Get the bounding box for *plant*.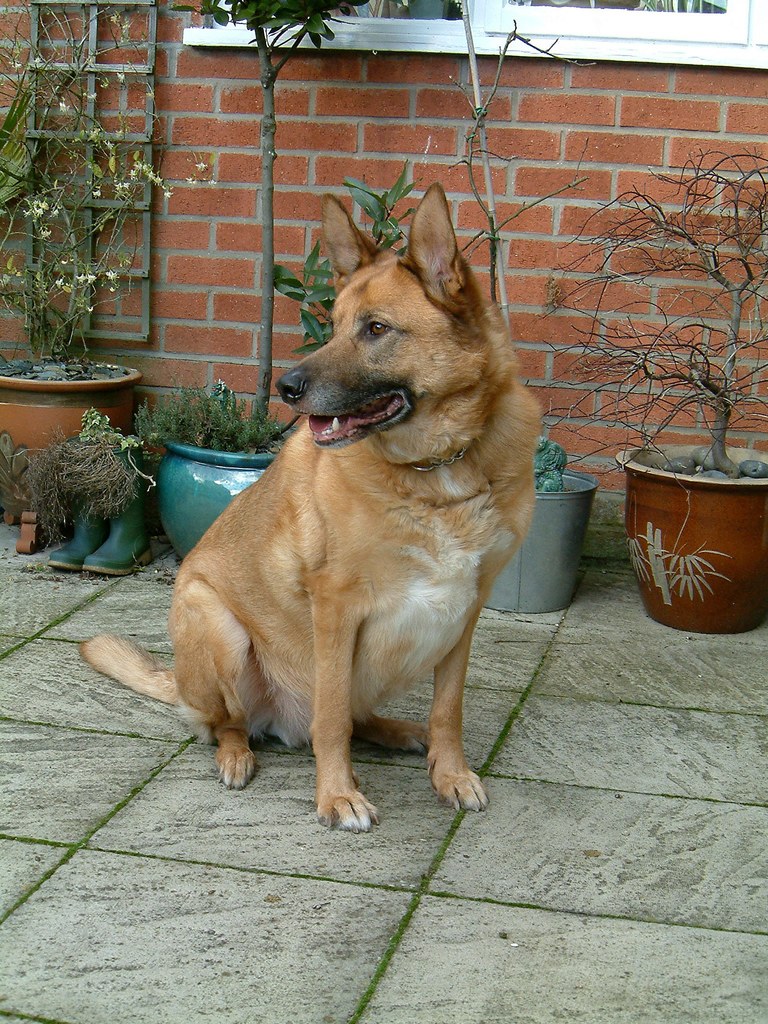
bbox=[28, 440, 138, 541].
